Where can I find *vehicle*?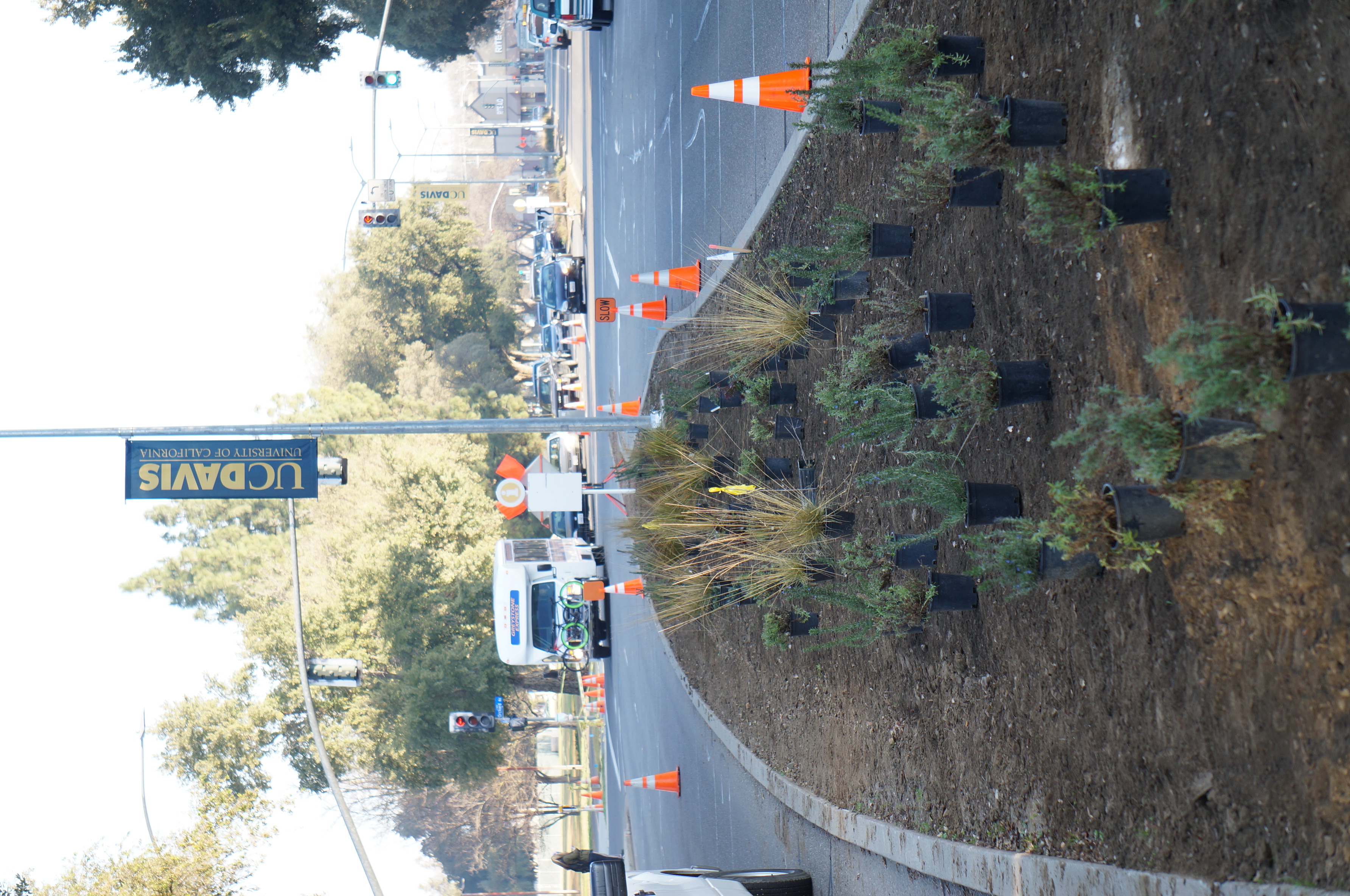
You can find it at box(202, 92, 223, 120).
